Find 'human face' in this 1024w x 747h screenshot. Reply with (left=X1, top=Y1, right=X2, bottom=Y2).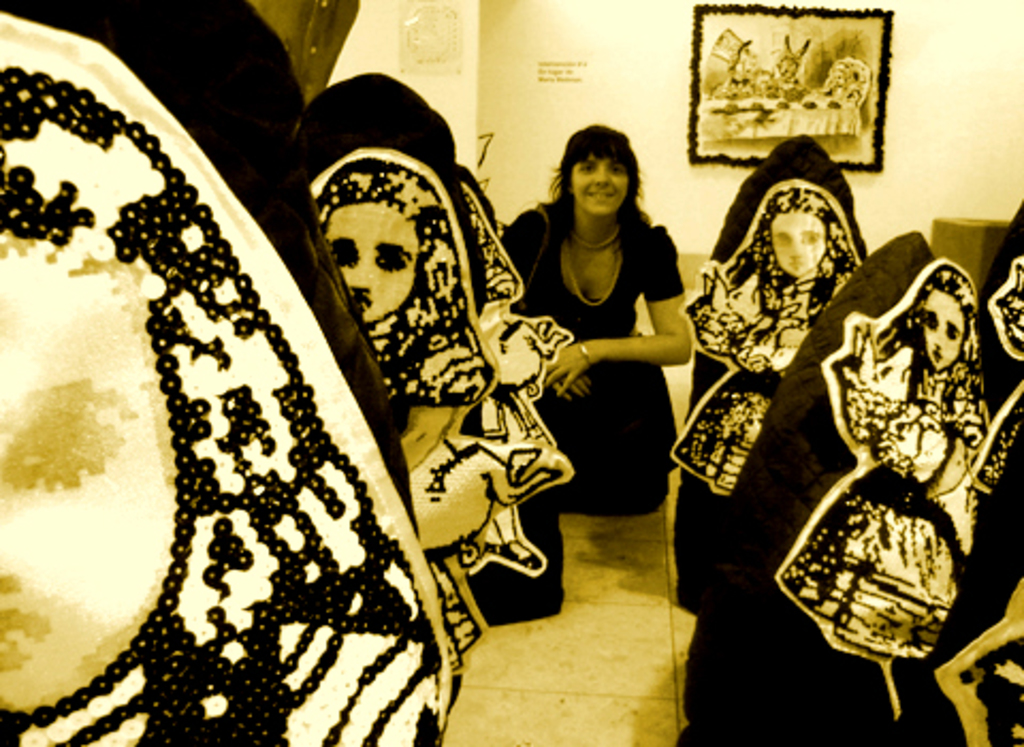
(left=922, top=288, right=964, bottom=367).
